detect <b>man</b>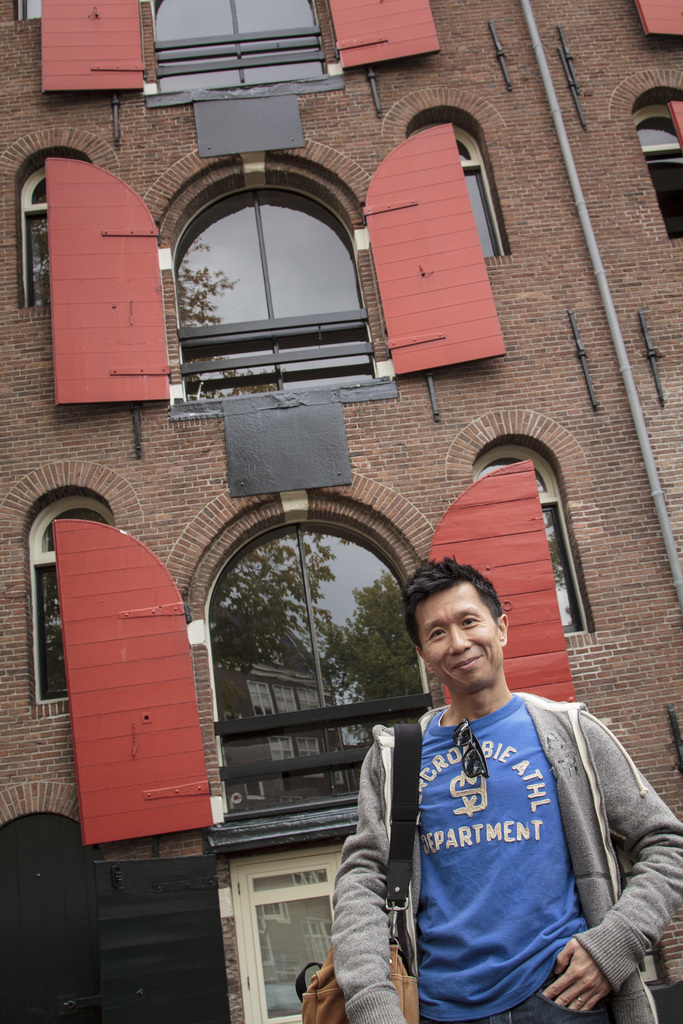
rect(363, 556, 652, 1011)
